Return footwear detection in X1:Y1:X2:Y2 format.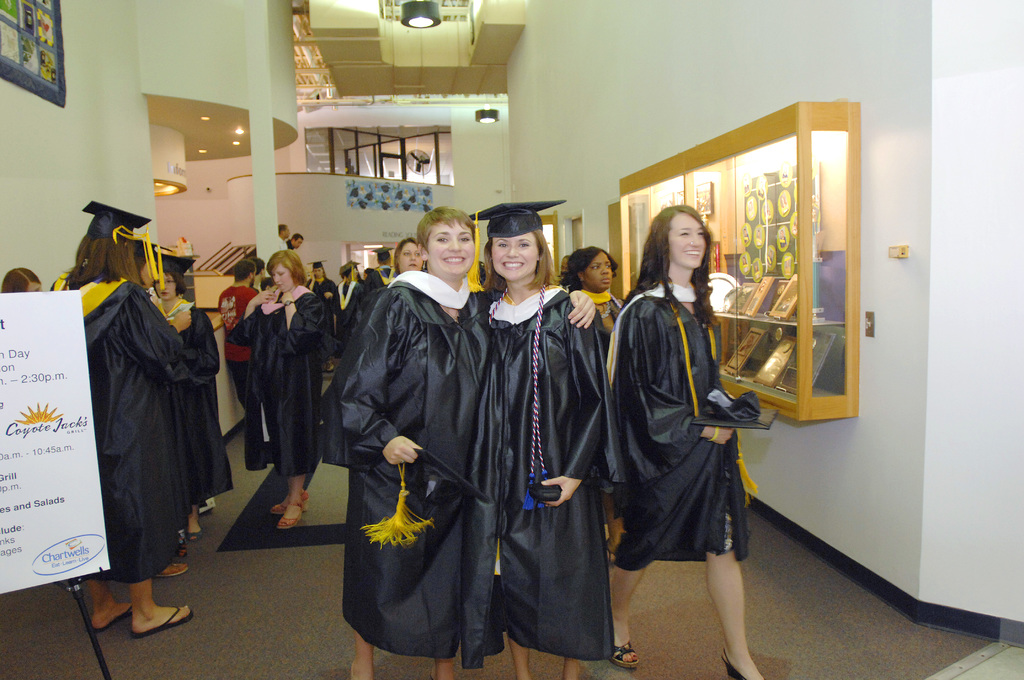
127:610:193:635.
